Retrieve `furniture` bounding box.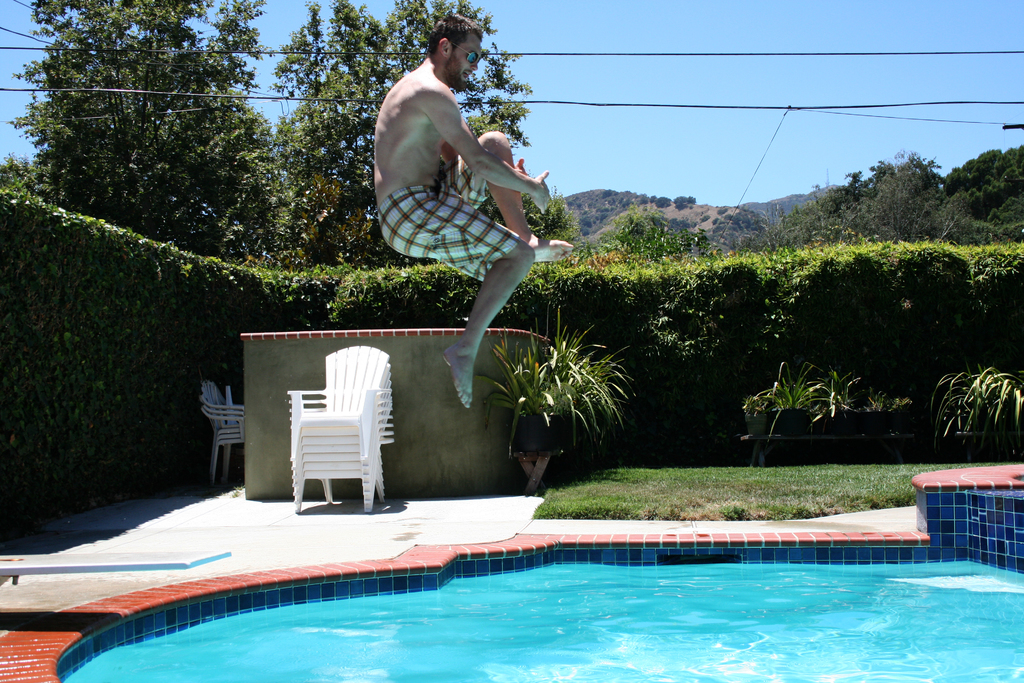
Bounding box: left=200, top=404, right=244, bottom=477.
